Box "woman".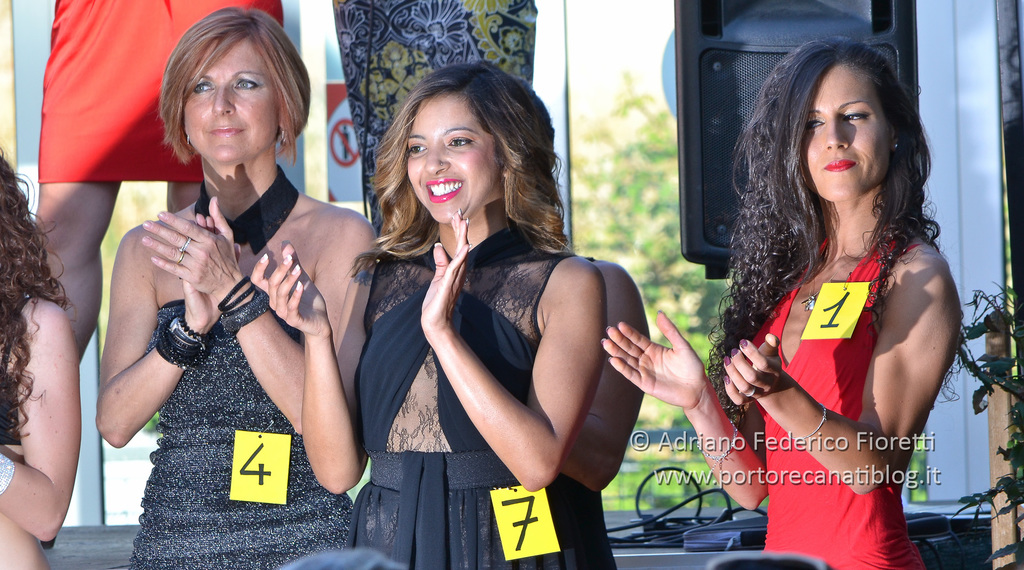
(x1=93, y1=6, x2=384, y2=569).
